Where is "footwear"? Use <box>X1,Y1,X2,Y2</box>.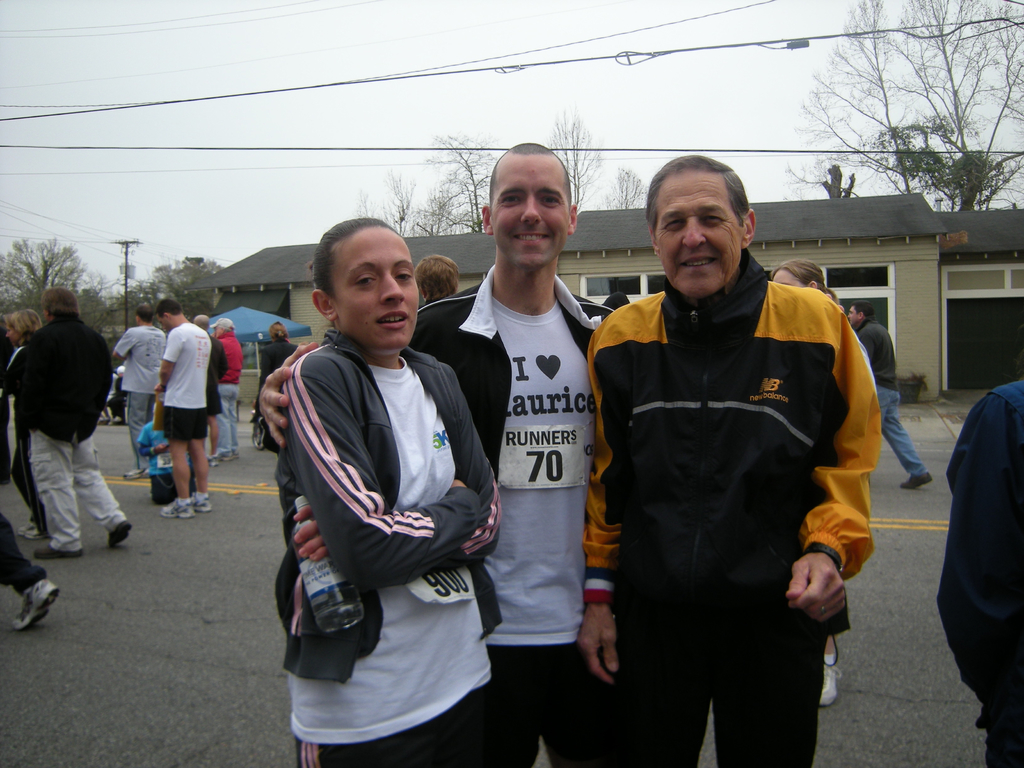
<box>29,544,83,556</box>.
